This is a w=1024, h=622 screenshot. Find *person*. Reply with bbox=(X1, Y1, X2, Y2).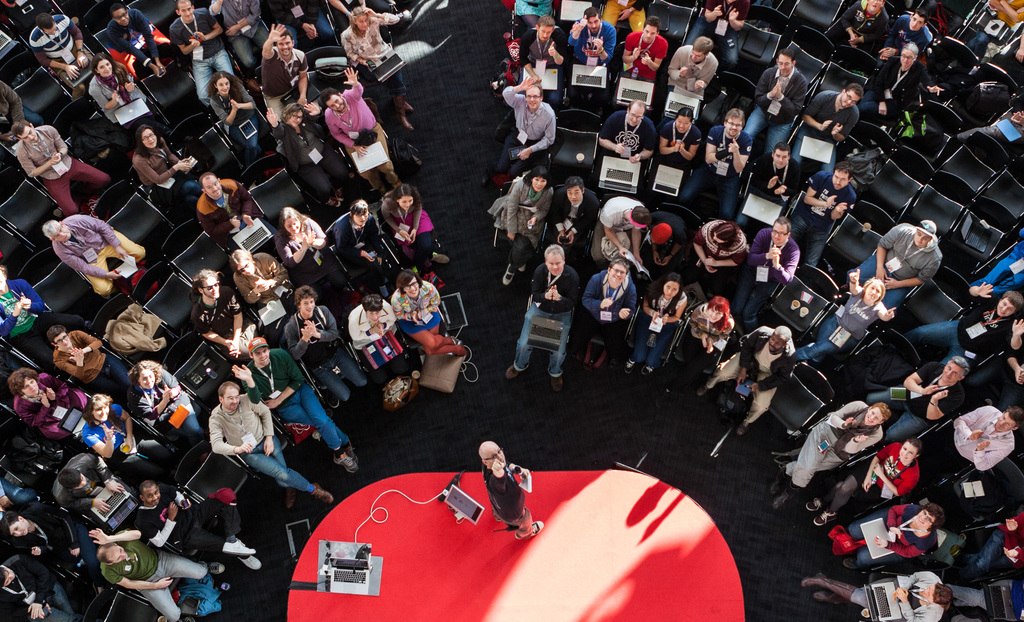
bbox=(280, 97, 353, 209).
